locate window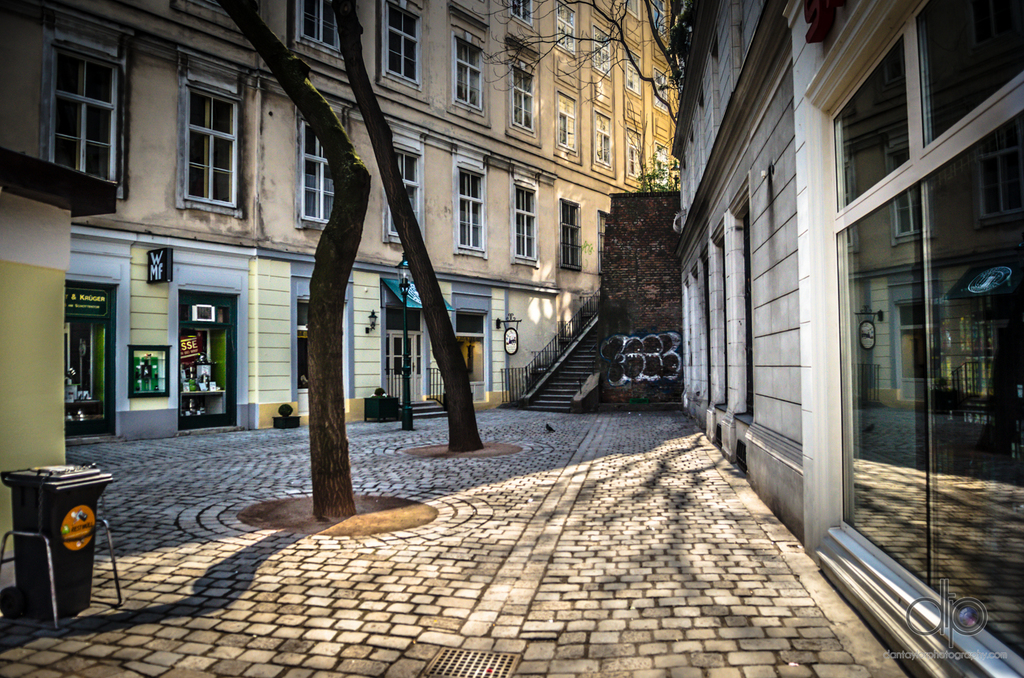
[625,127,643,192]
